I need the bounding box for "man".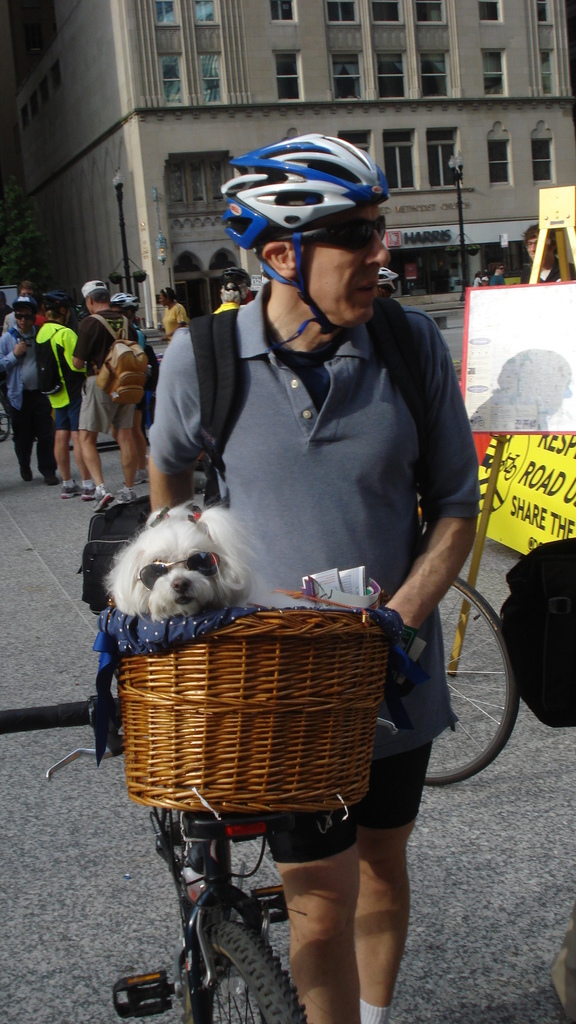
Here it is: [520,228,575,289].
